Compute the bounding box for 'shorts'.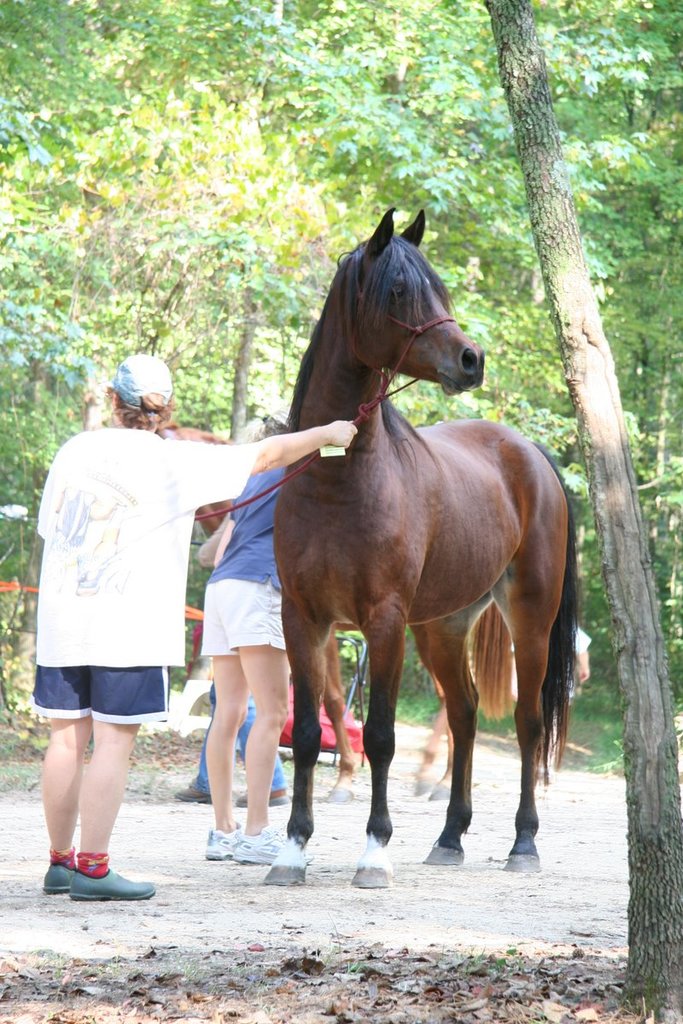
<box>201,575,284,650</box>.
